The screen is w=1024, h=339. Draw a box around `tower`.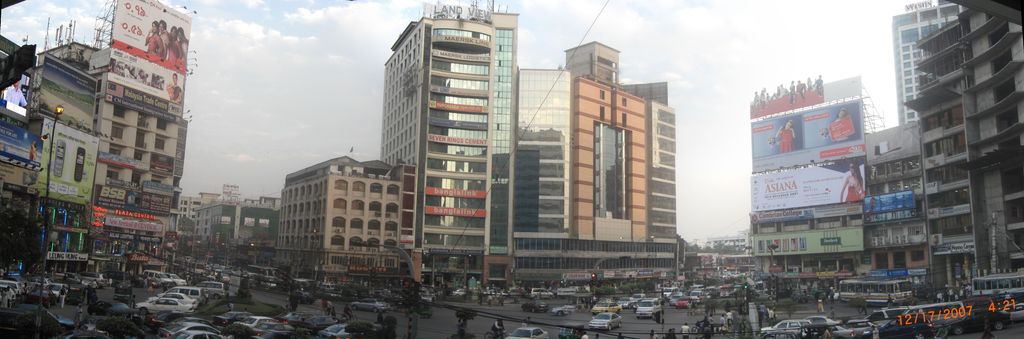
box=[920, 0, 1023, 327].
